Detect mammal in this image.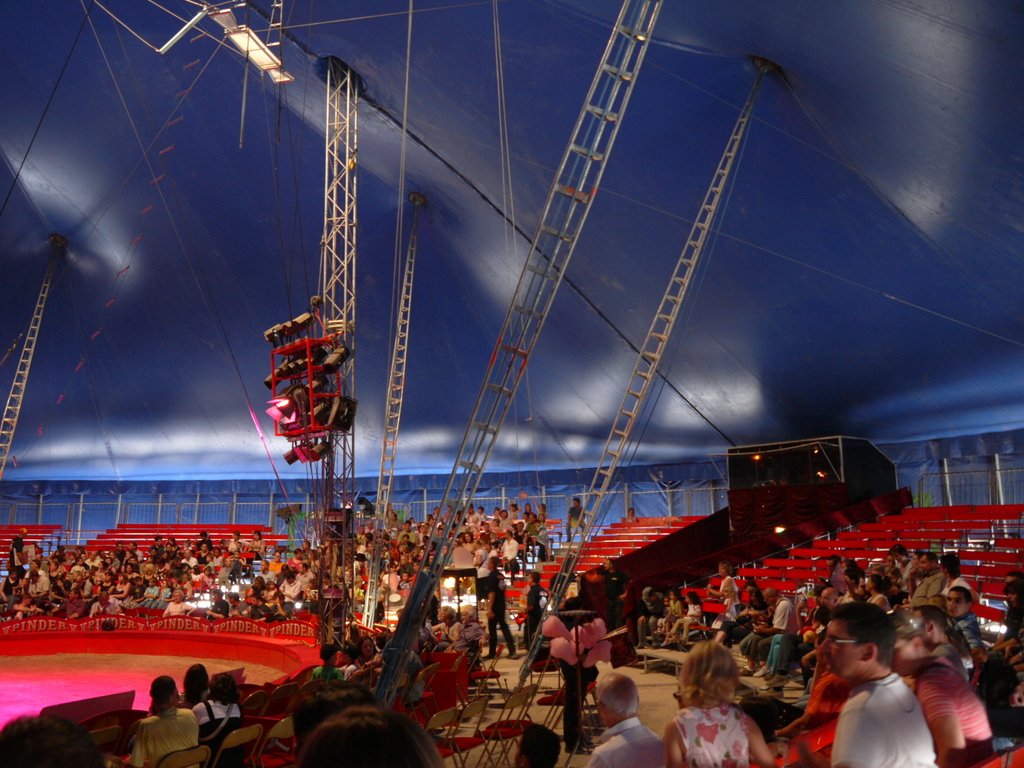
Detection: BBox(196, 671, 246, 723).
